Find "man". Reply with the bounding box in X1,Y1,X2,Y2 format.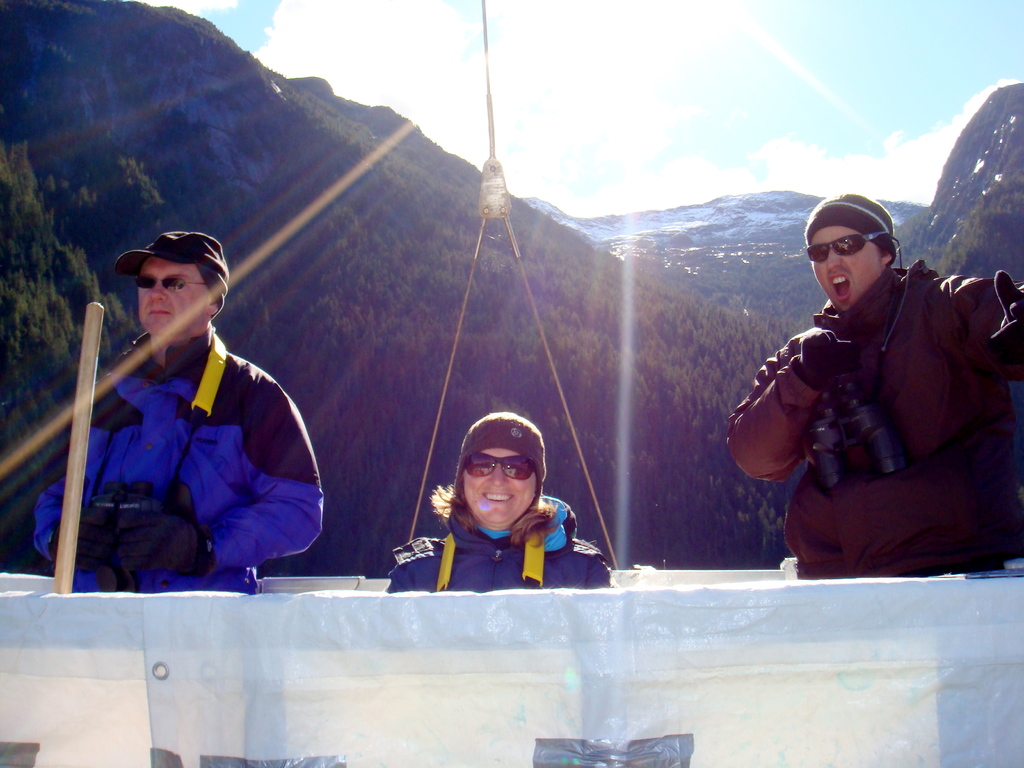
33,230,328,600.
